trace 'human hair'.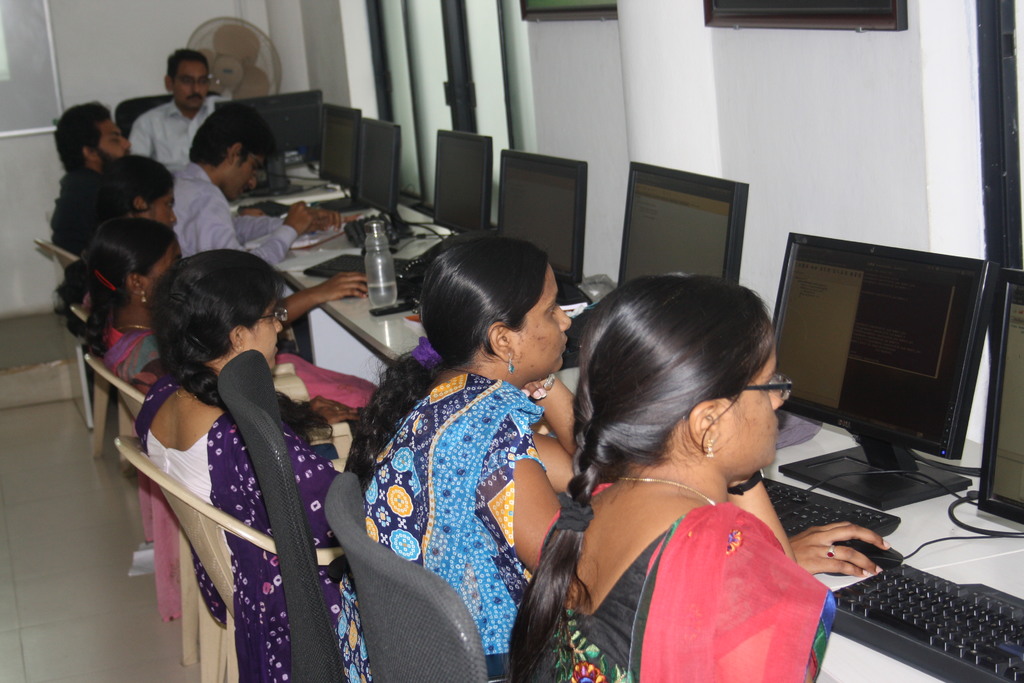
Traced to {"left": 188, "top": 99, "right": 277, "bottom": 166}.
